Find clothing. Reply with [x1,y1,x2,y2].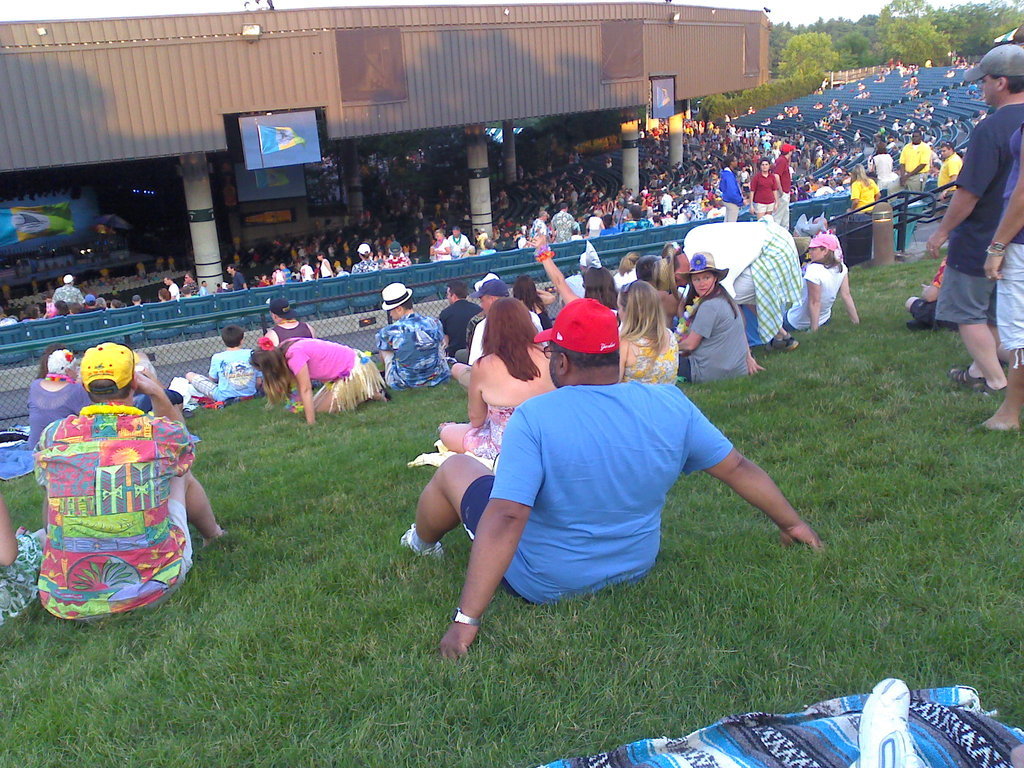
[846,179,878,211].
